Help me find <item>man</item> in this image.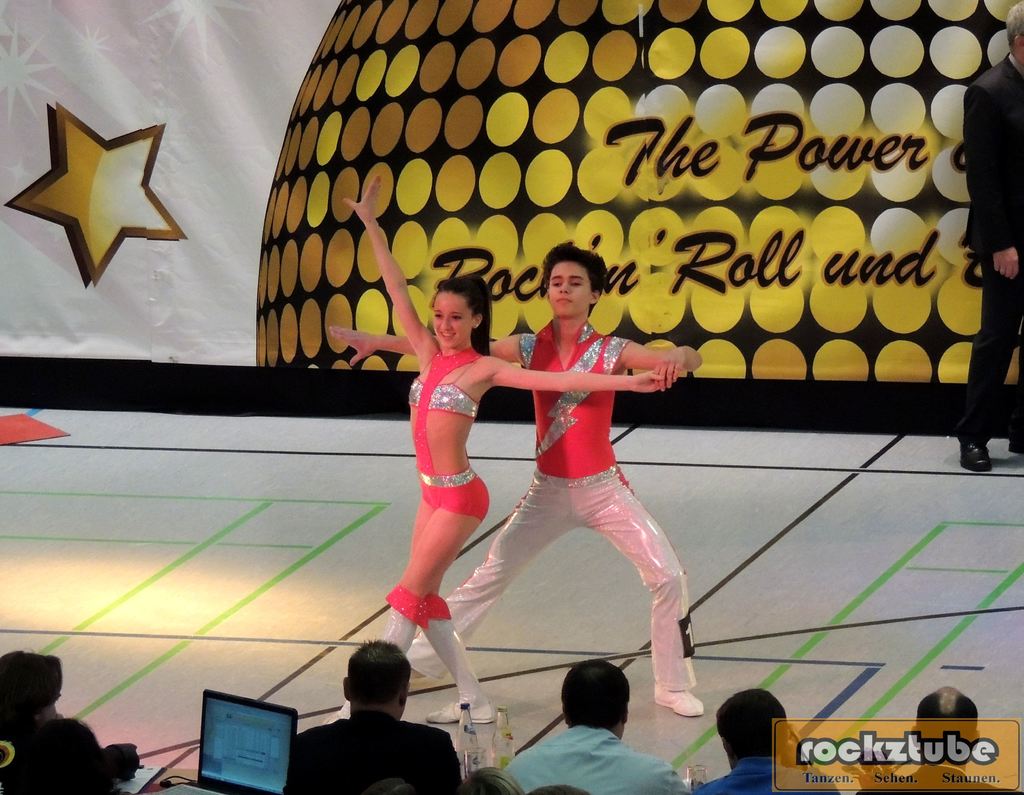
Found it: {"left": 859, "top": 686, "right": 1016, "bottom": 794}.
